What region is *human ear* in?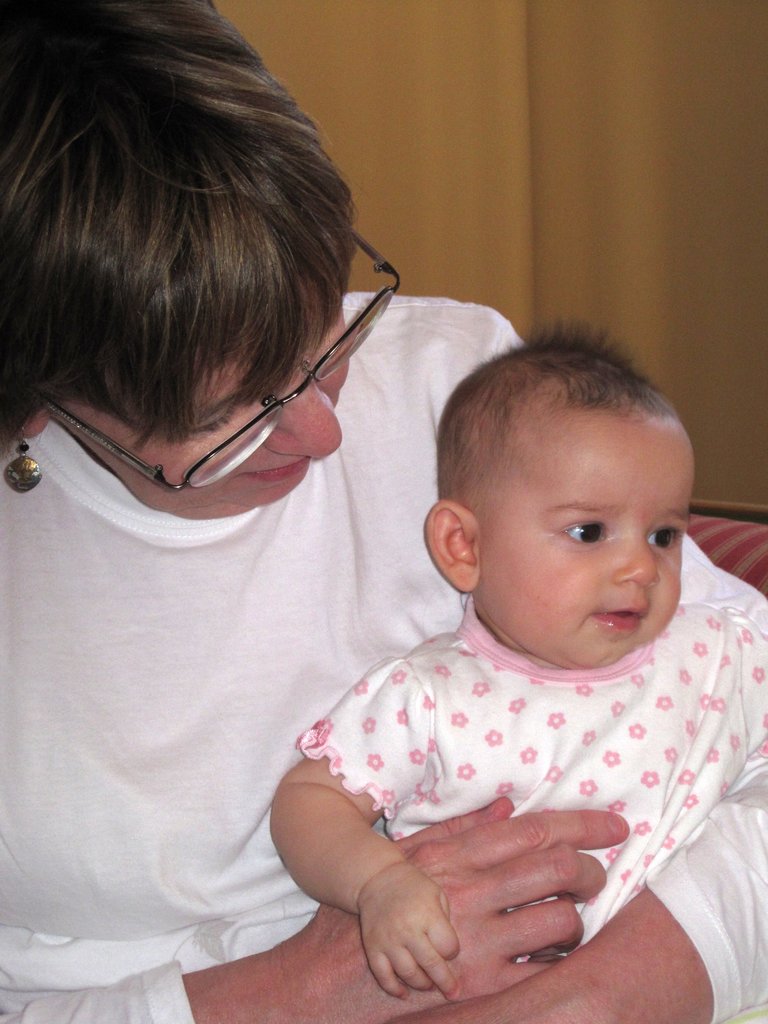
(422, 495, 479, 593).
